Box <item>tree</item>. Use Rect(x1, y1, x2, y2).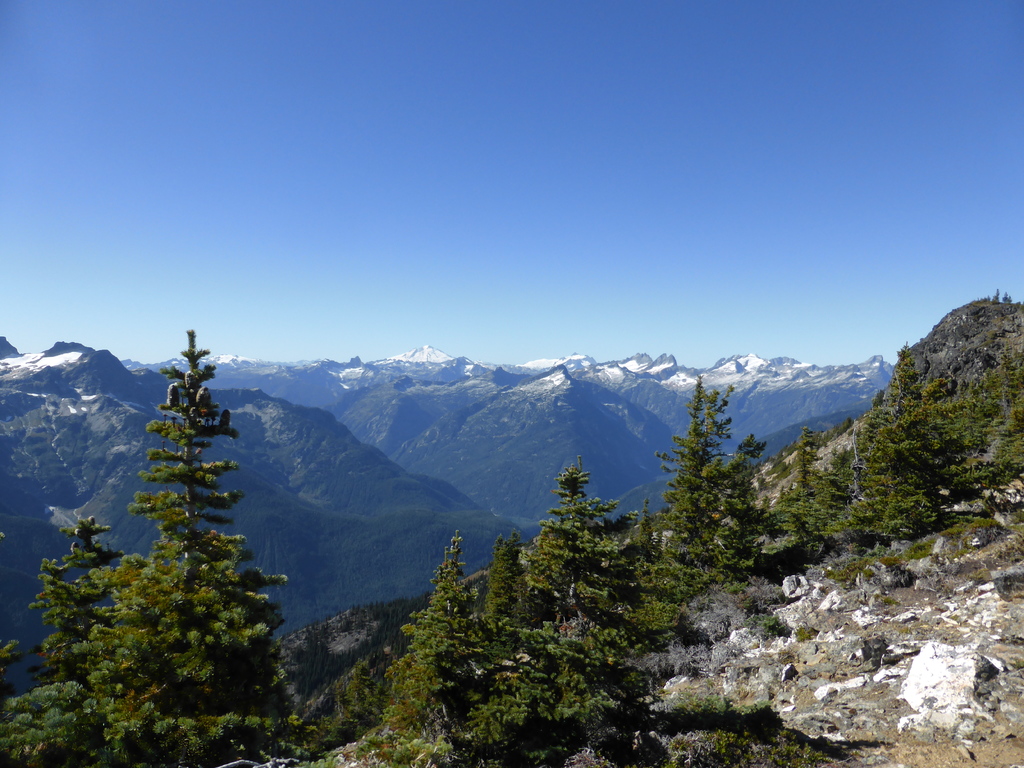
Rect(51, 317, 291, 731).
